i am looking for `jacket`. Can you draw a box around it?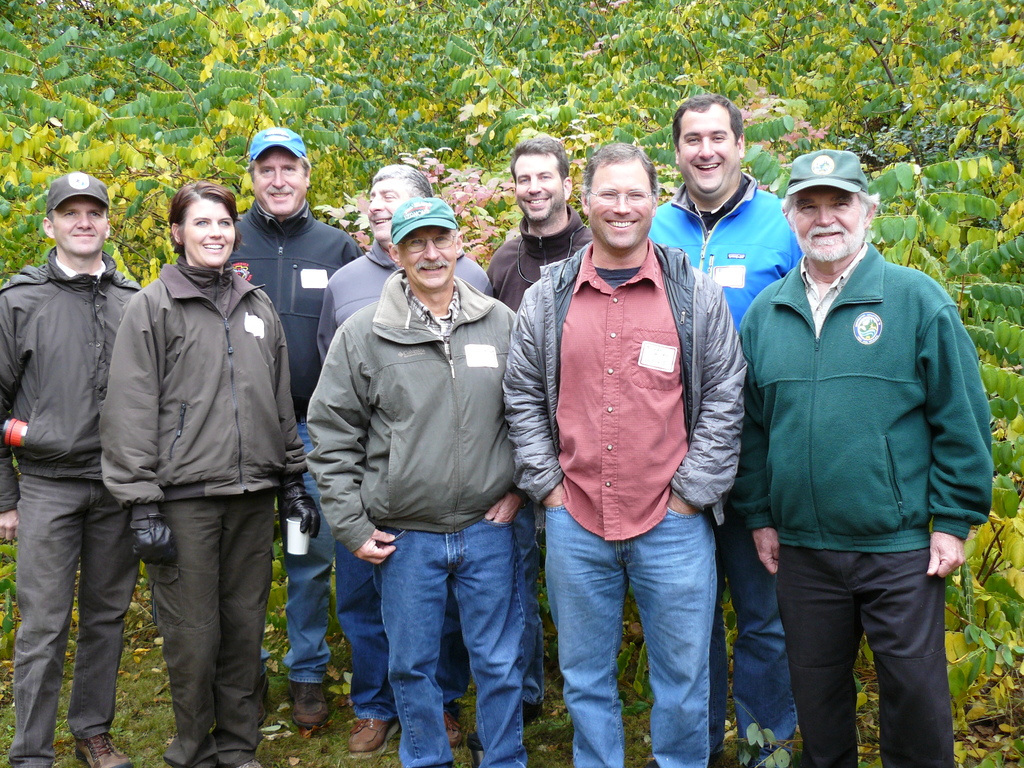
Sure, the bounding box is x1=746 y1=193 x2=973 y2=561.
